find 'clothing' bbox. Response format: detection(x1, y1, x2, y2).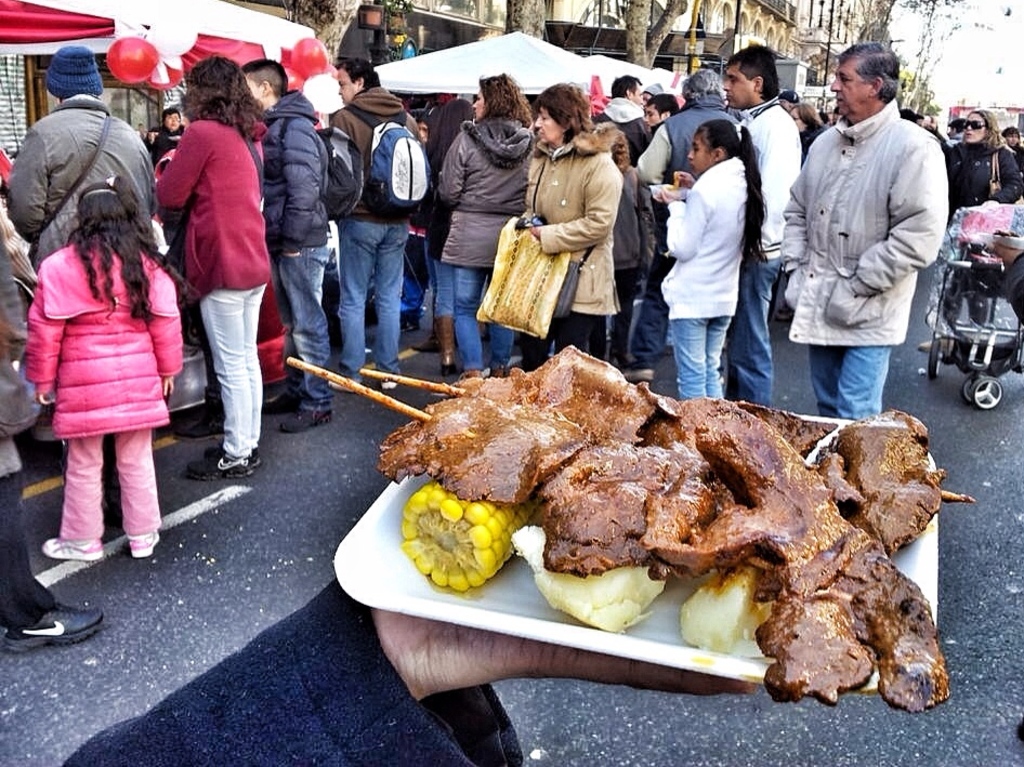
detection(144, 128, 186, 167).
